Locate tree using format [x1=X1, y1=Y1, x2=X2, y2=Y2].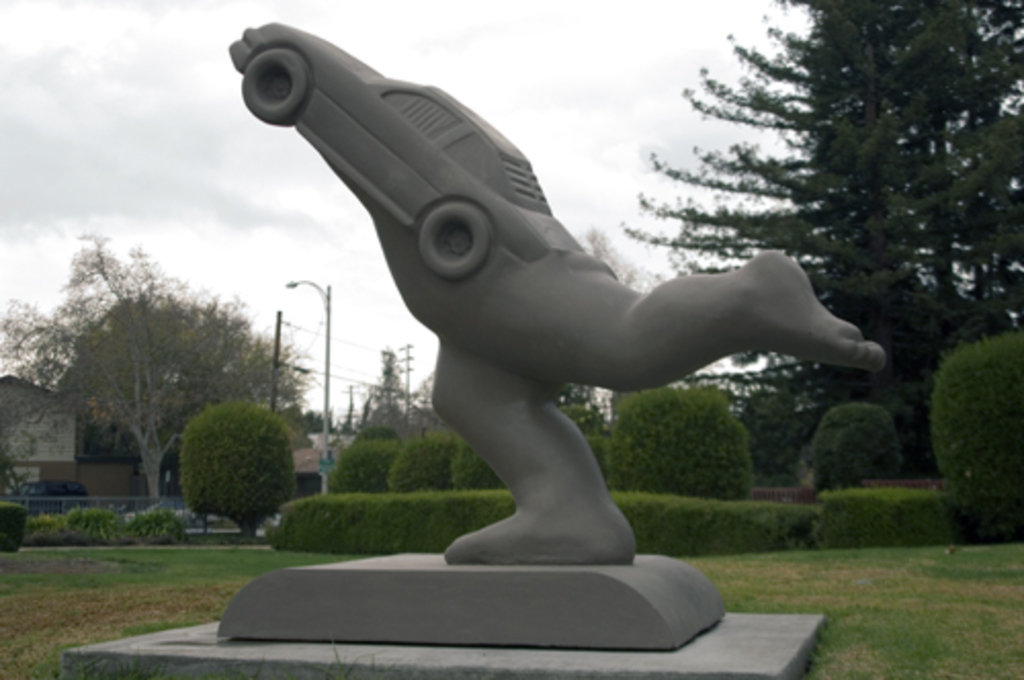
[x1=354, y1=348, x2=432, y2=447].
